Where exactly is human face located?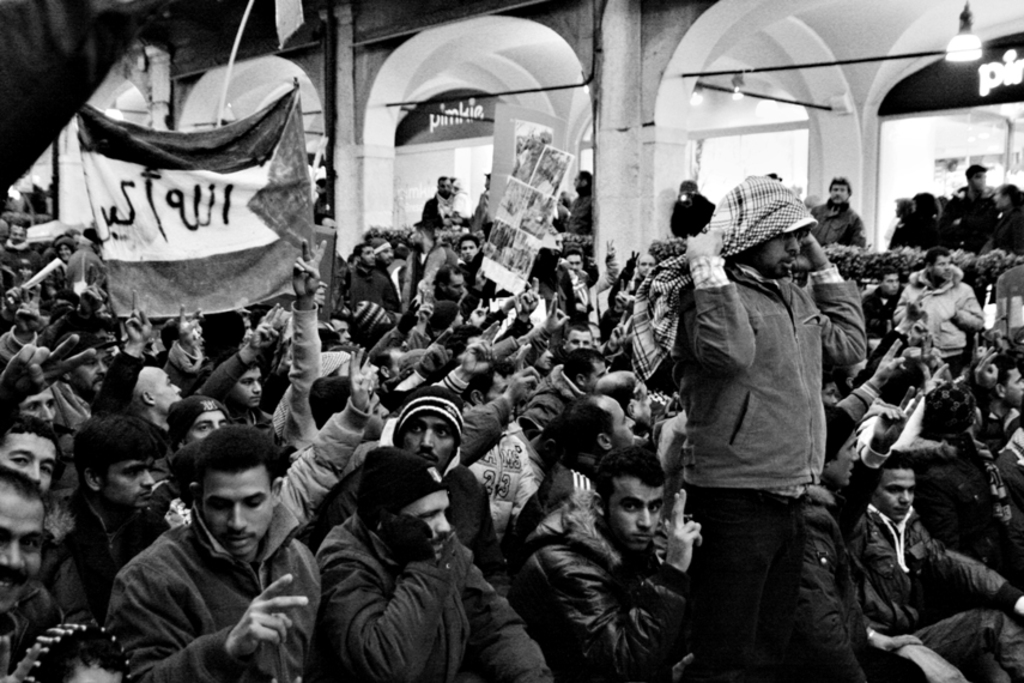
Its bounding box is 0 435 55 491.
